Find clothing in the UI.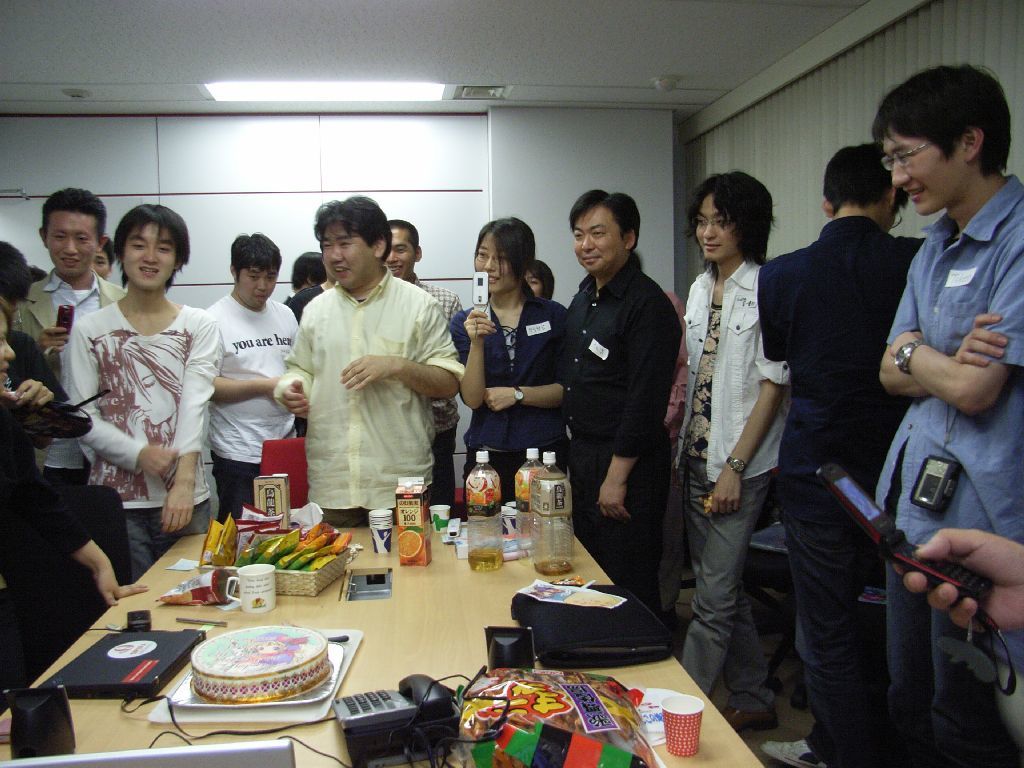
UI element at x1=885, y1=174, x2=1023, y2=767.
